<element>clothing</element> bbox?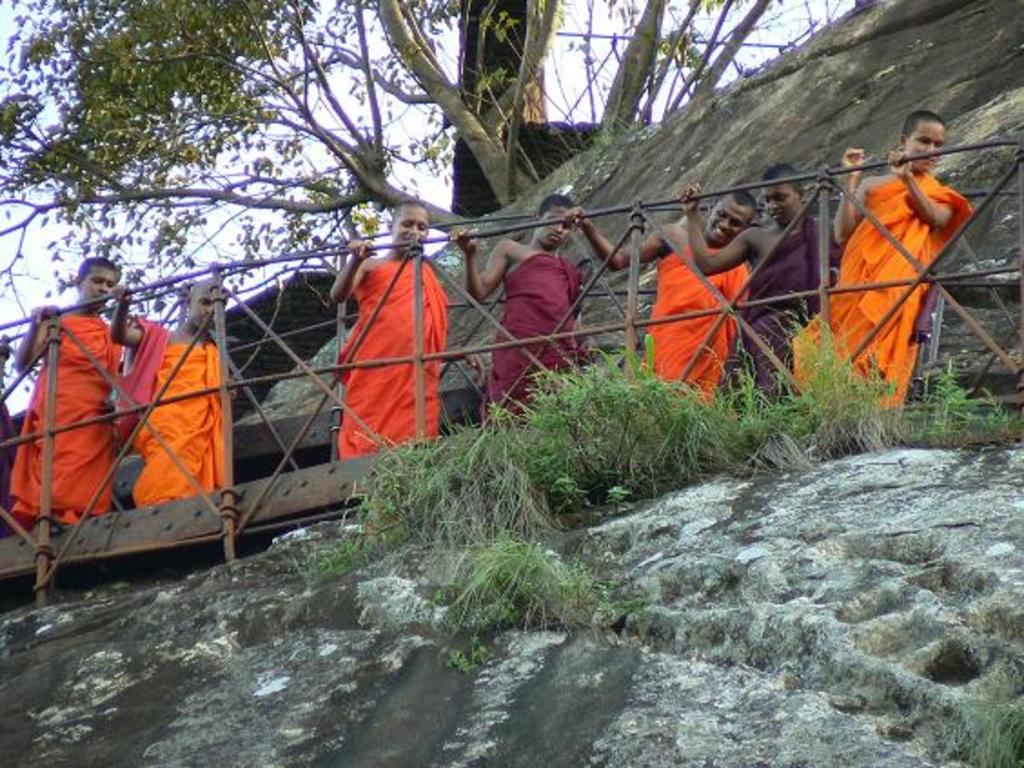
rect(790, 171, 975, 409)
